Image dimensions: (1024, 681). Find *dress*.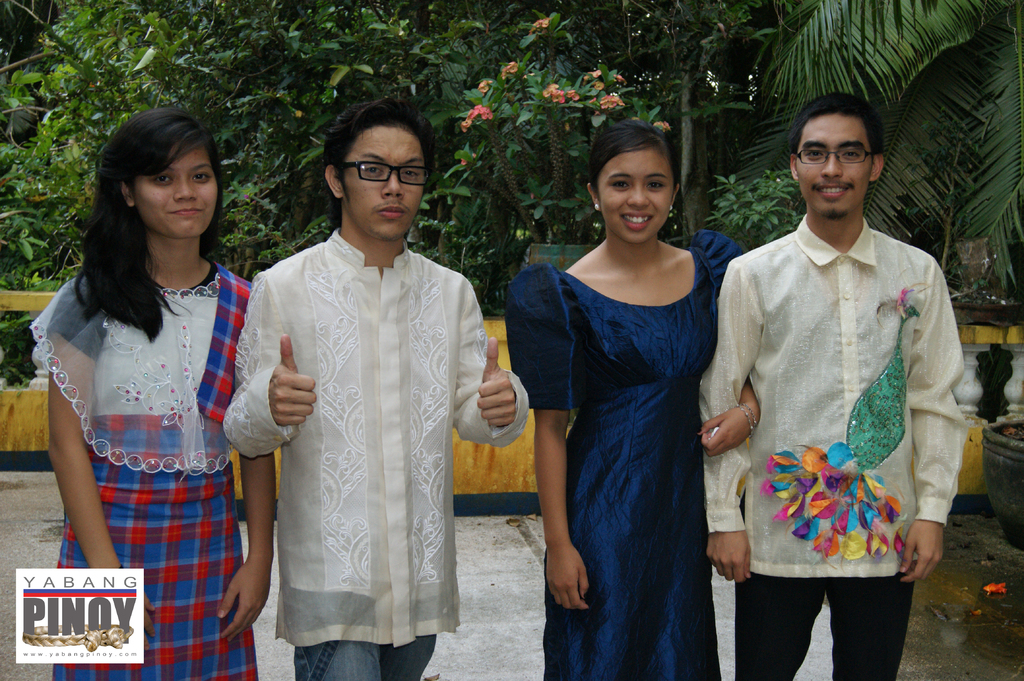
BBox(33, 259, 253, 680).
